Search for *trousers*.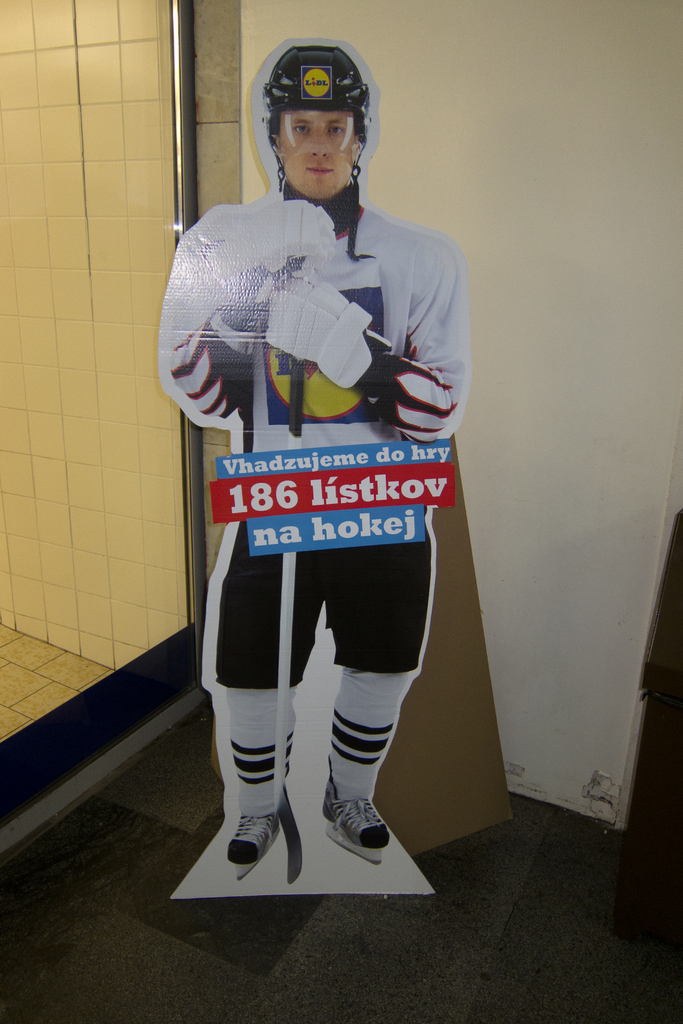
Found at bbox(206, 488, 400, 852).
